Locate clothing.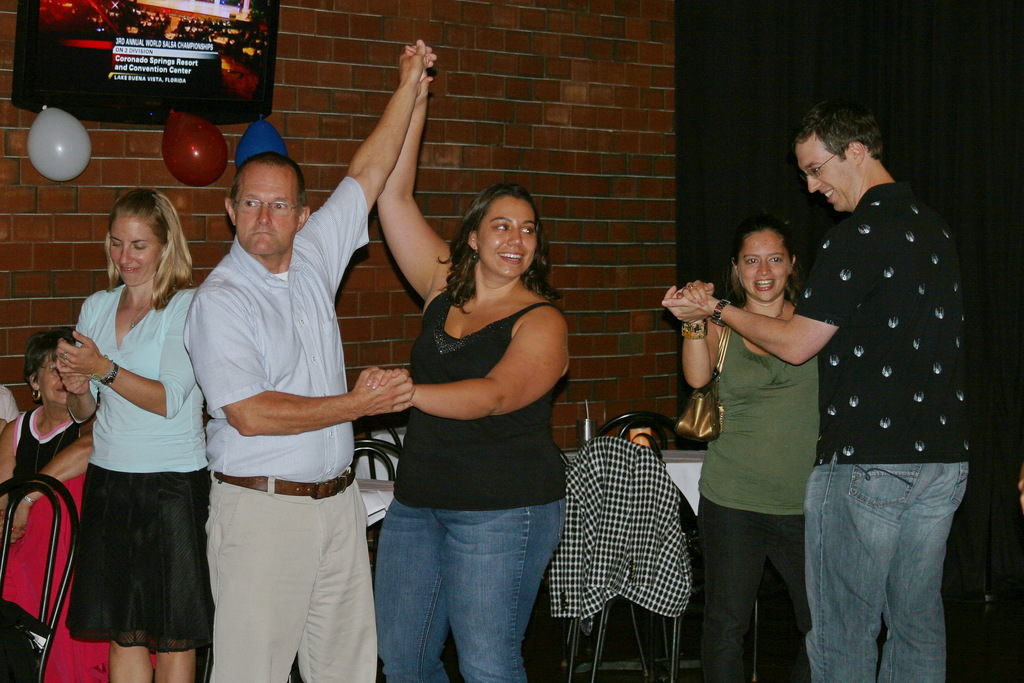
Bounding box: (371, 263, 567, 682).
